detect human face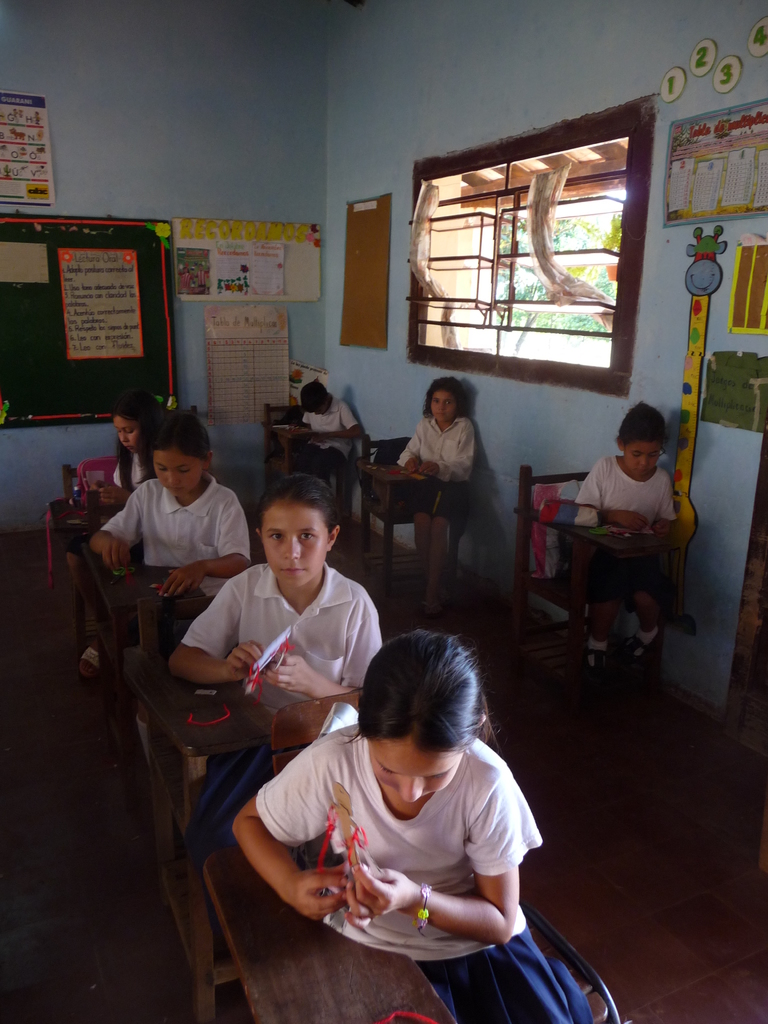
[366,733,467,805]
